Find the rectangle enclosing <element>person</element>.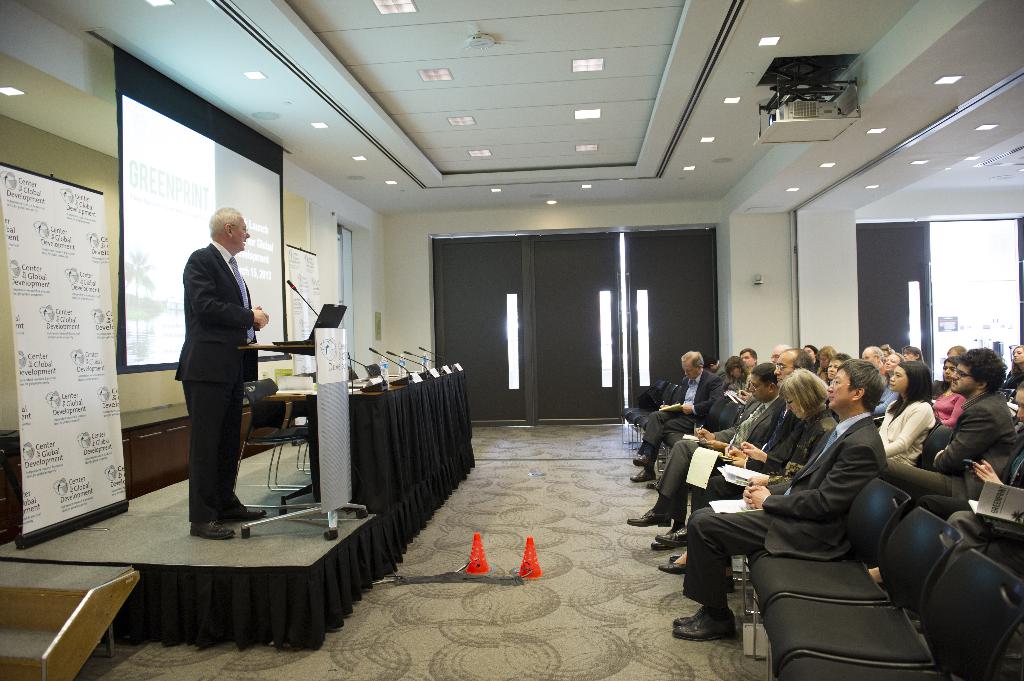
BBox(626, 365, 780, 549).
